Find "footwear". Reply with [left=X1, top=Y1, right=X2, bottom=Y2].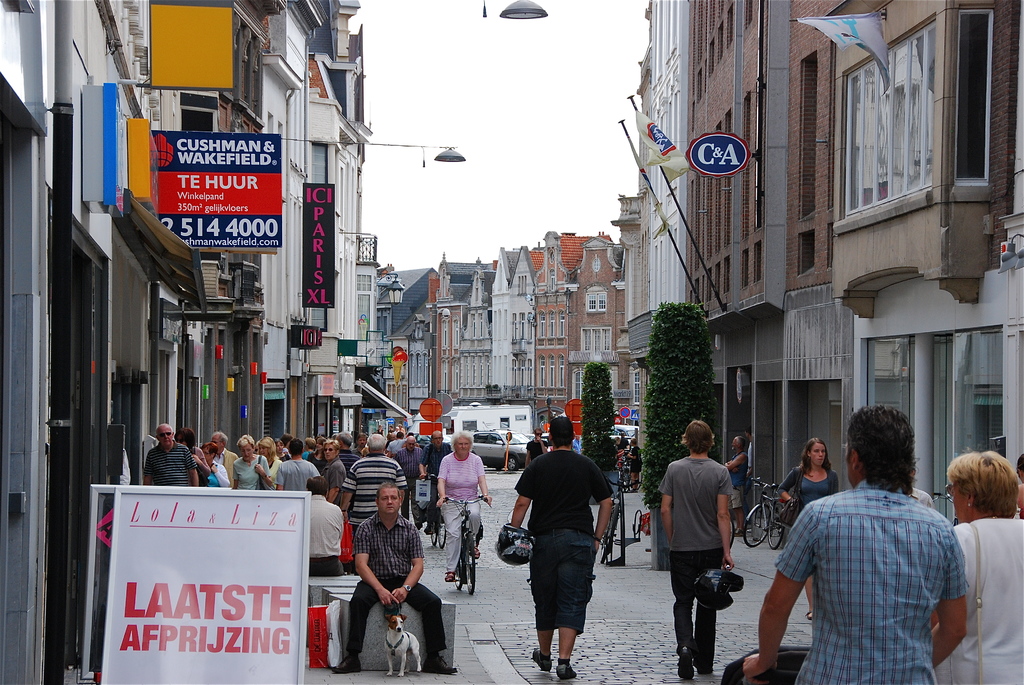
[left=803, top=611, right=817, bottom=622].
